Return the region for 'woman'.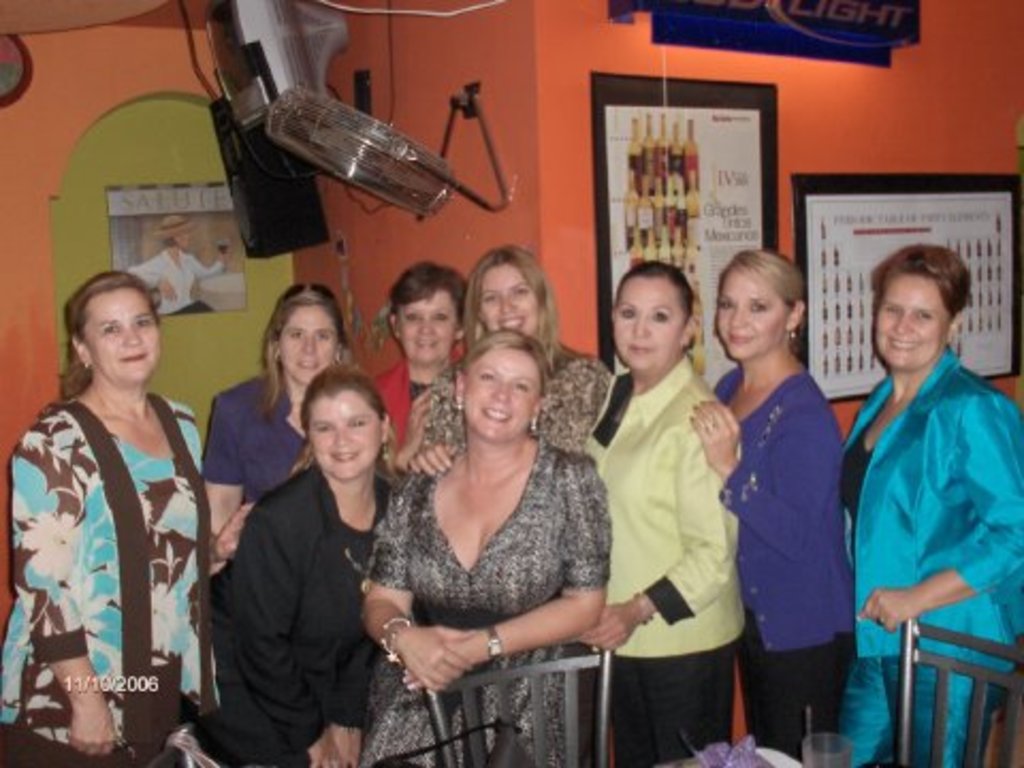
bbox=[354, 335, 617, 766].
